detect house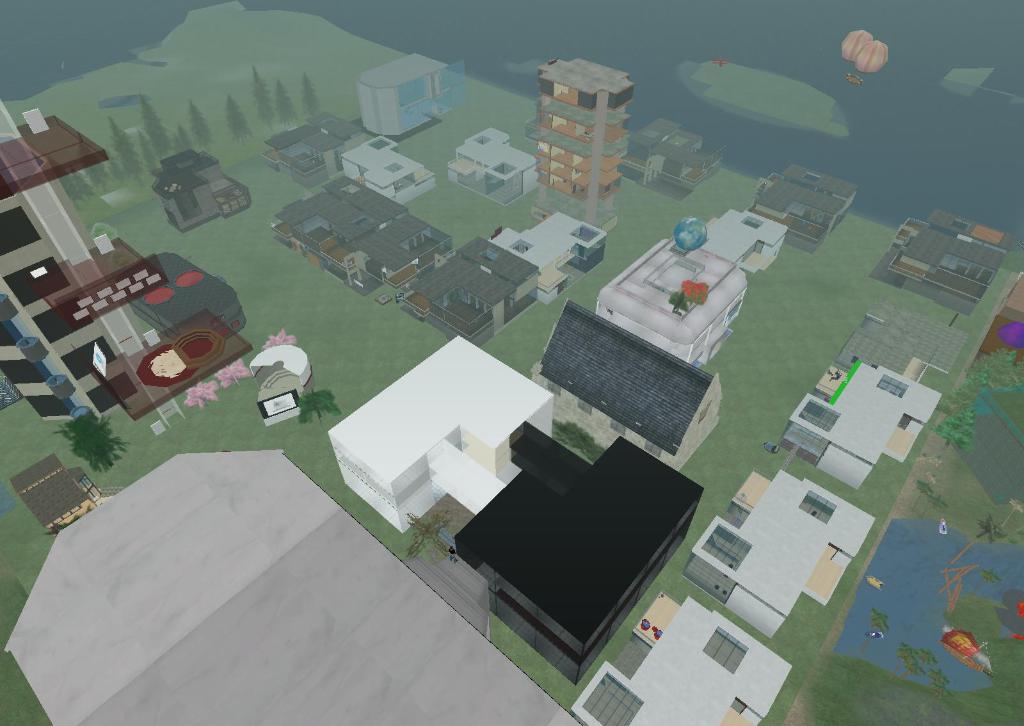
left=588, top=239, right=750, bottom=369
